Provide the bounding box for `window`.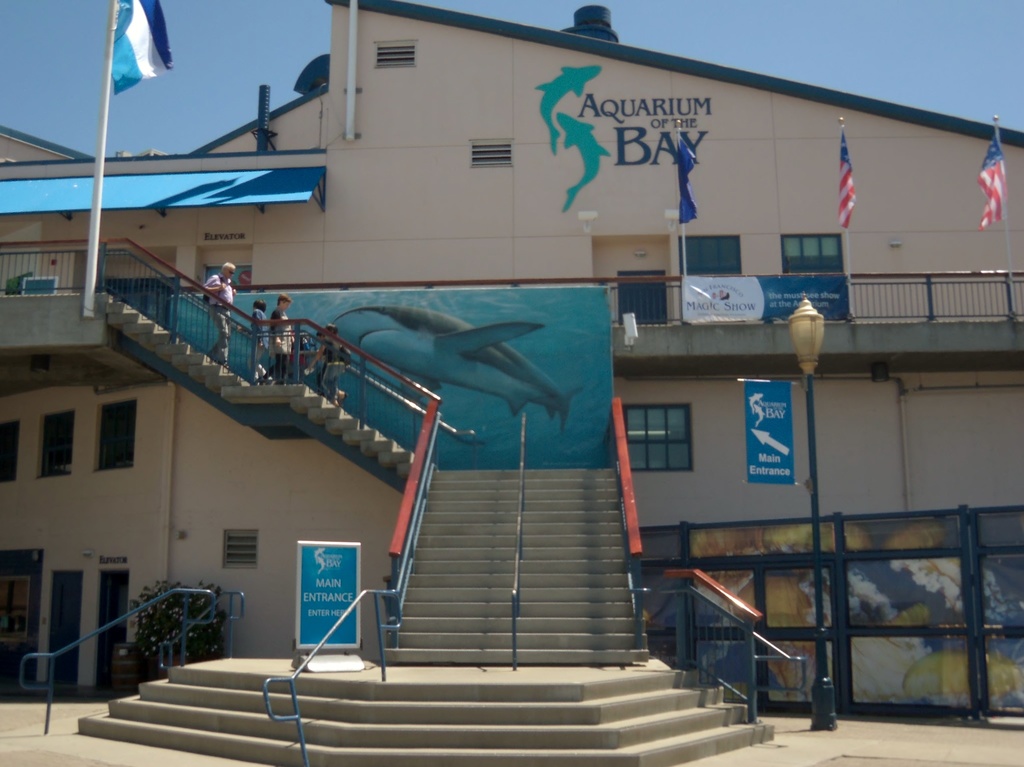
{"left": 0, "top": 423, "right": 21, "bottom": 492}.
